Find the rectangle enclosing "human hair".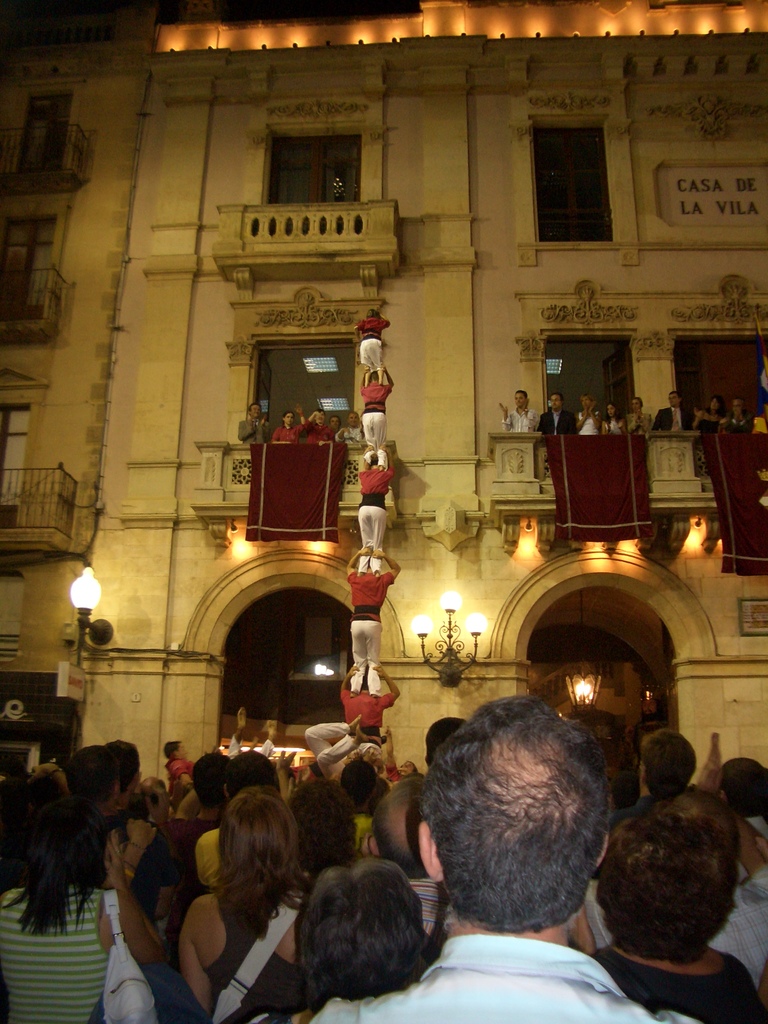
pyautogui.locateOnScreen(162, 736, 179, 760).
